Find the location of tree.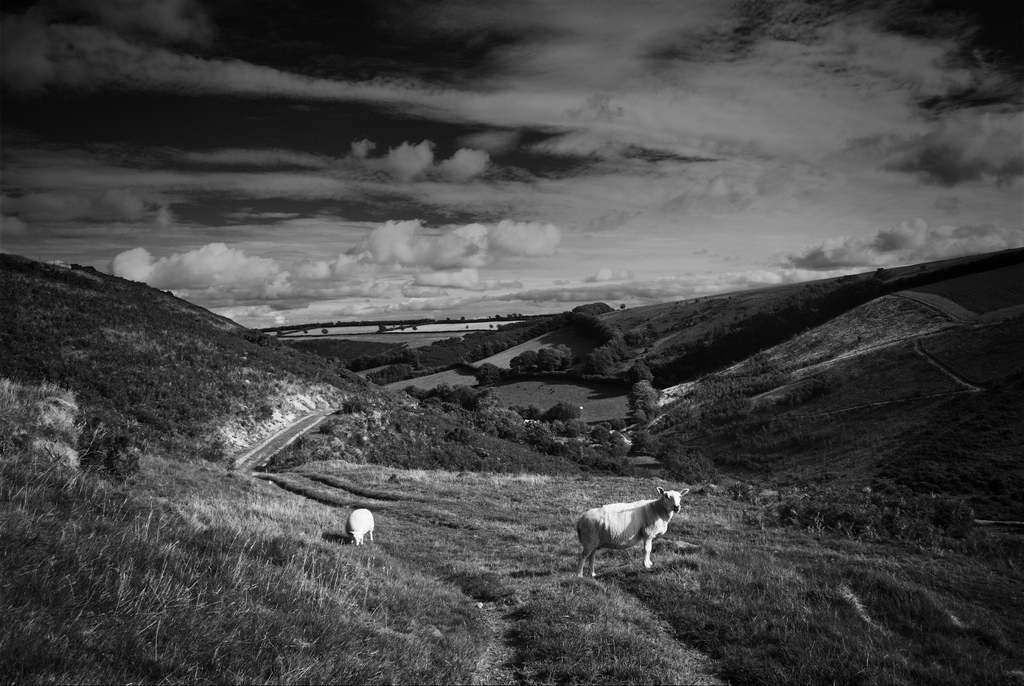
Location: left=473, top=363, right=506, bottom=384.
